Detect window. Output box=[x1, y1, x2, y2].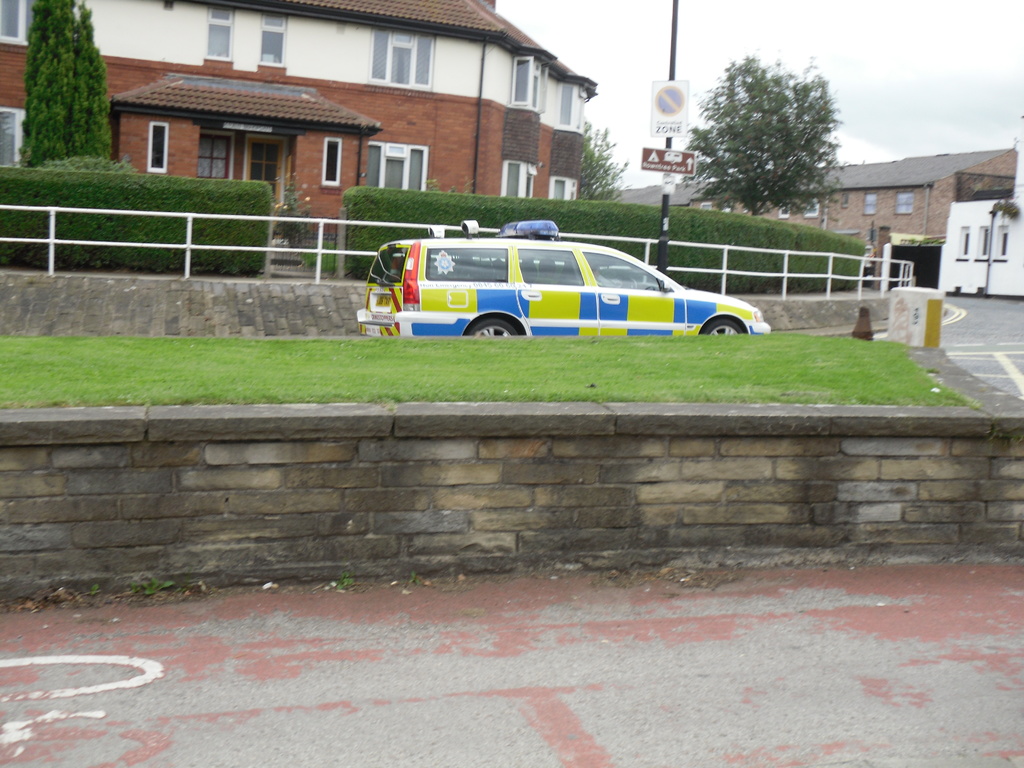
box=[862, 193, 877, 212].
